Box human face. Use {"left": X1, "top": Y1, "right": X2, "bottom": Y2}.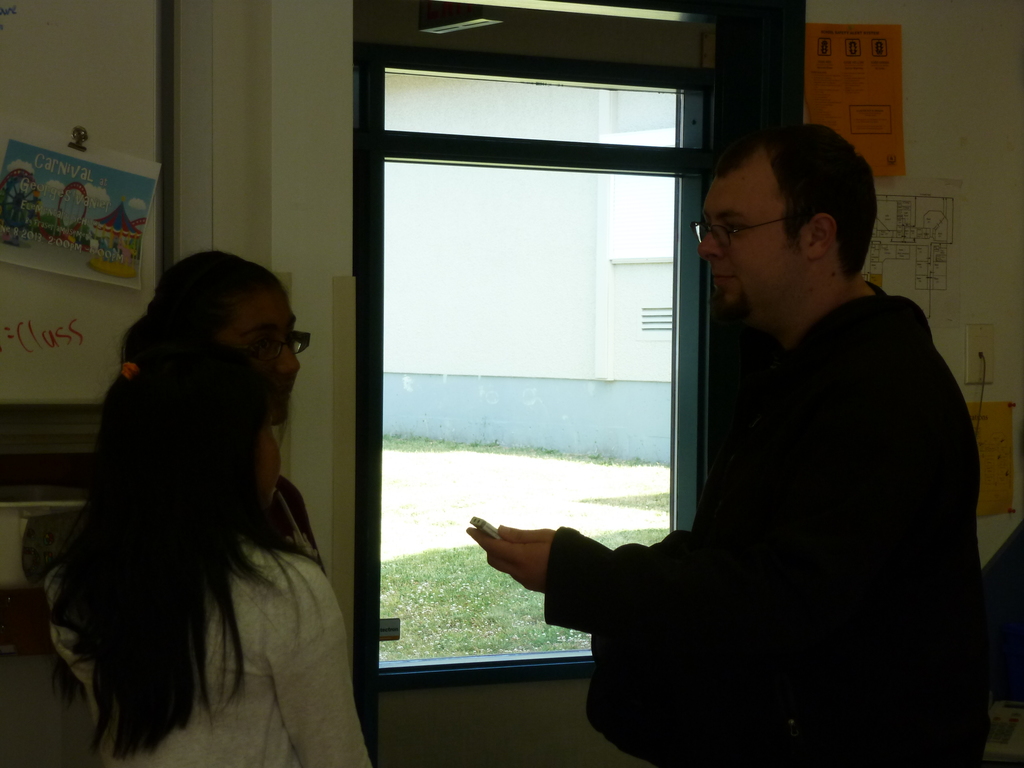
{"left": 696, "top": 173, "right": 810, "bottom": 311}.
